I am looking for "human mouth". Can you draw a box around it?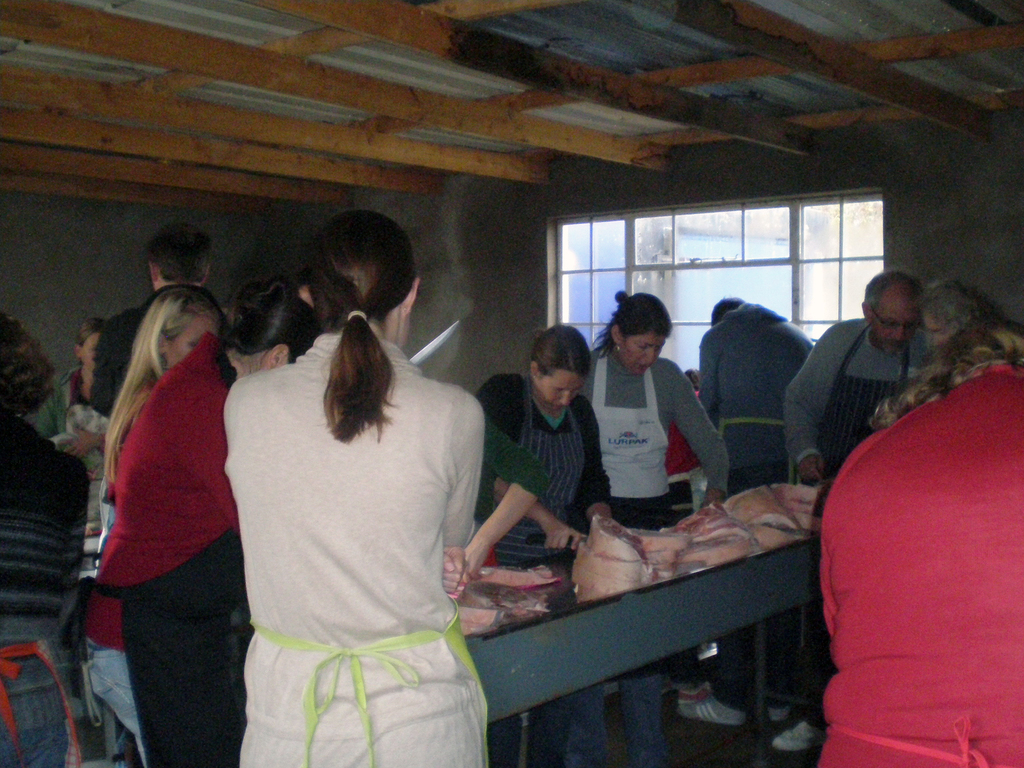
Sure, the bounding box is (x1=884, y1=339, x2=907, y2=352).
